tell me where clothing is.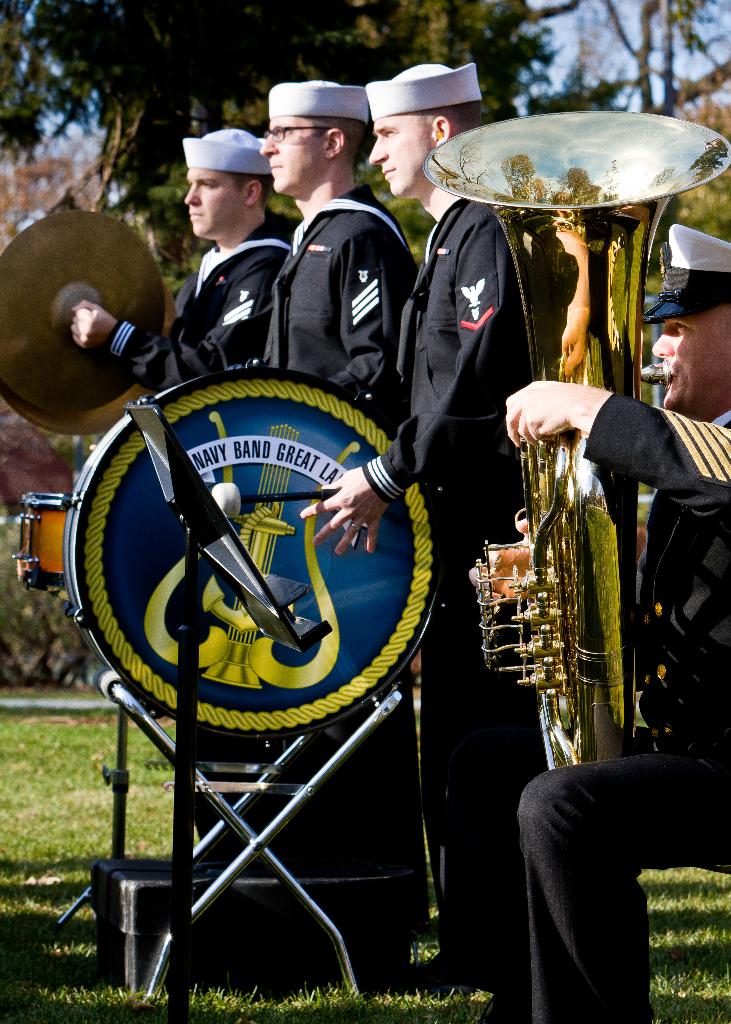
clothing is at detection(362, 196, 549, 964).
